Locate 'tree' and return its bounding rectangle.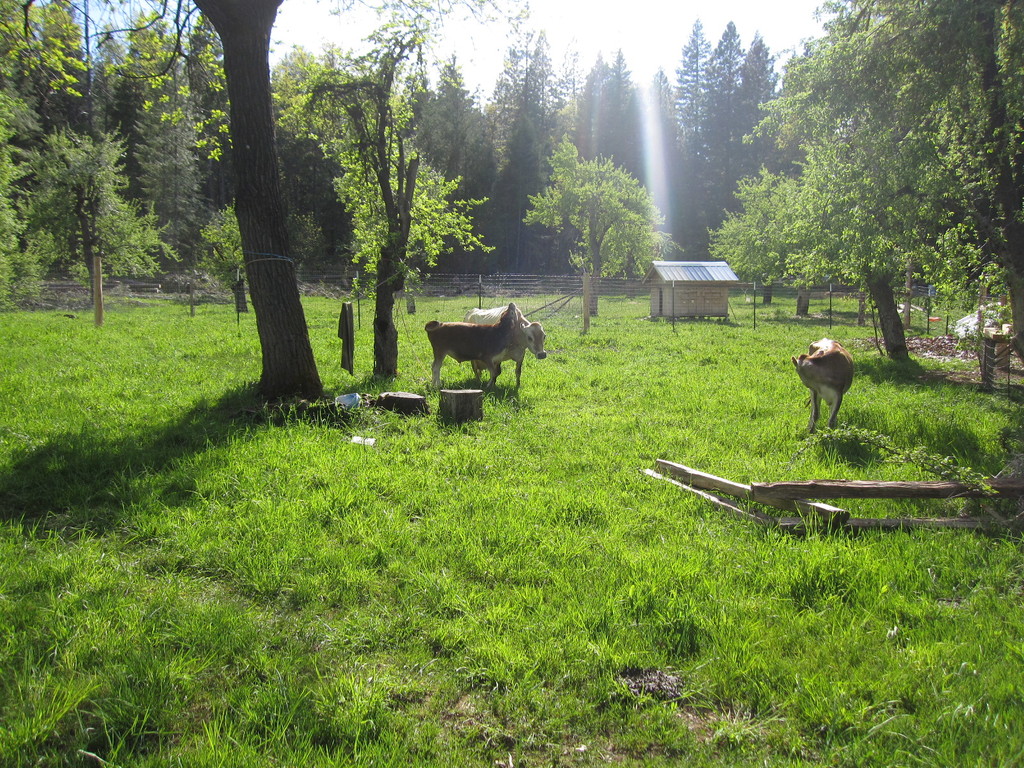
box=[292, 0, 472, 367].
